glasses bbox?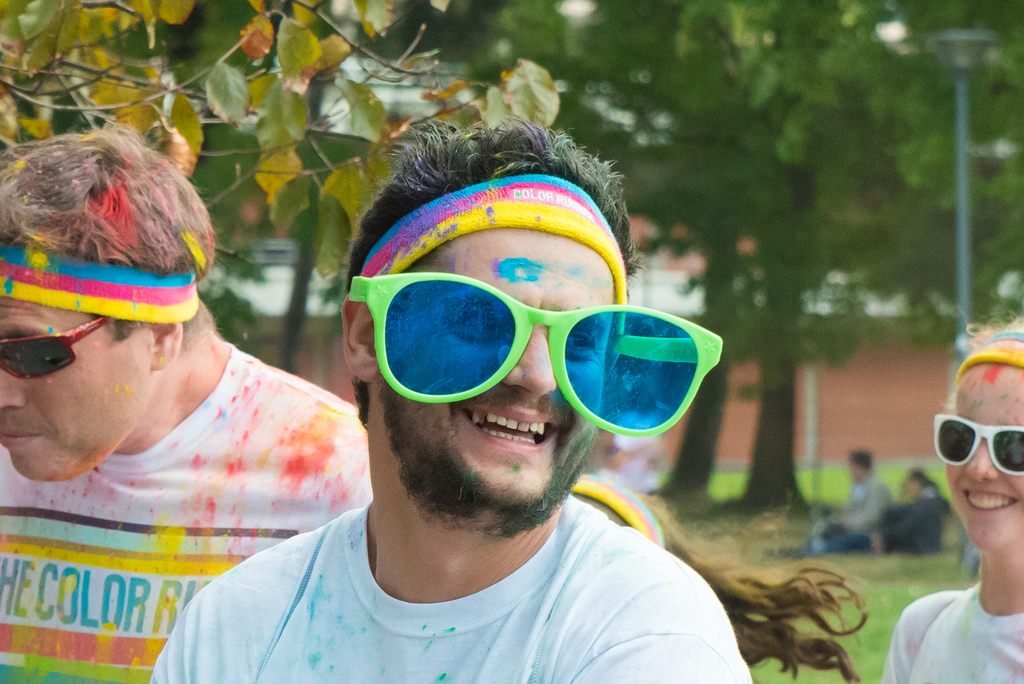
<bbox>345, 270, 726, 446</bbox>
